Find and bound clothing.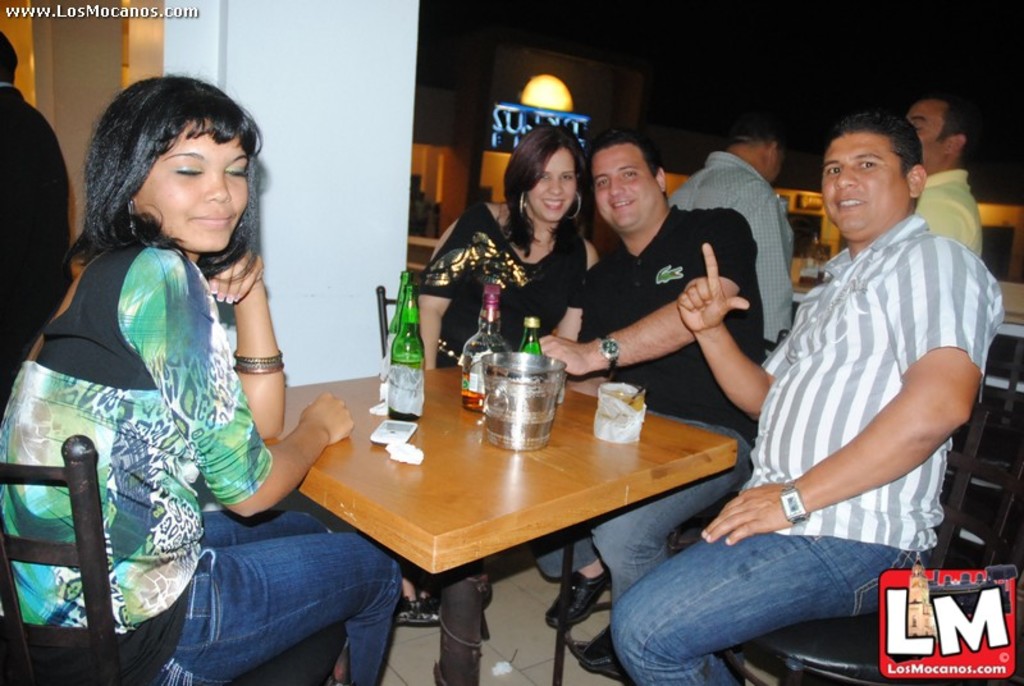
Bound: box(911, 168, 987, 267).
